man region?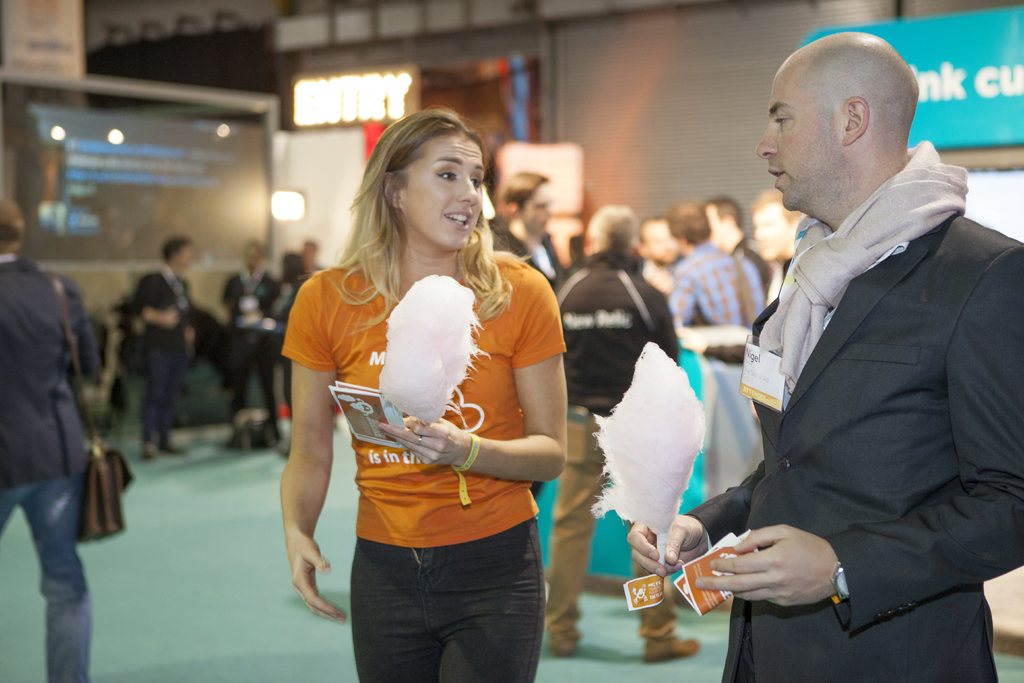
{"x1": 138, "y1": 238, "x2": 204, "y2": 457}
